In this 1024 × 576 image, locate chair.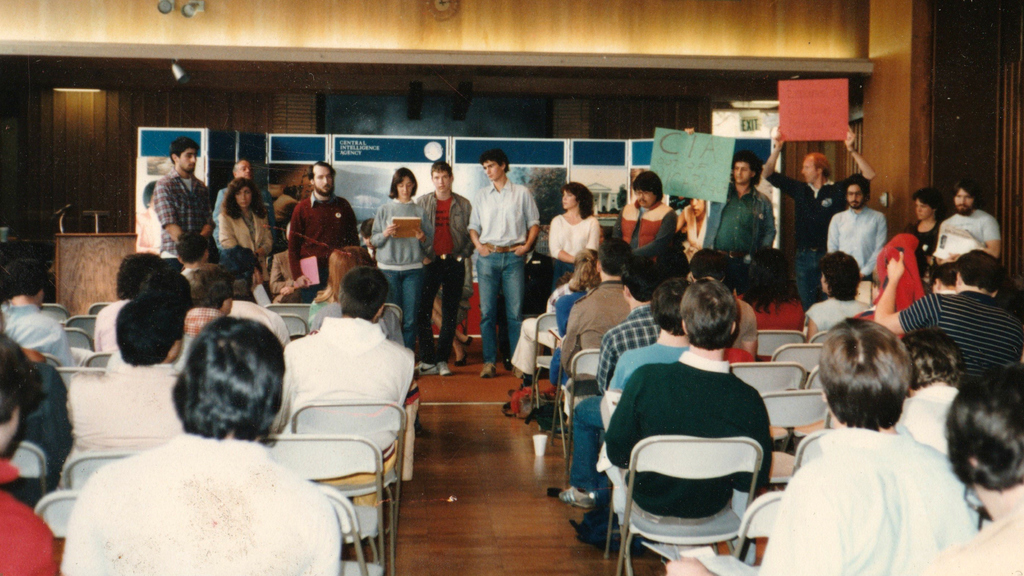
Bounding box: (x1=289, y1=396, x2=409, y2=538).
